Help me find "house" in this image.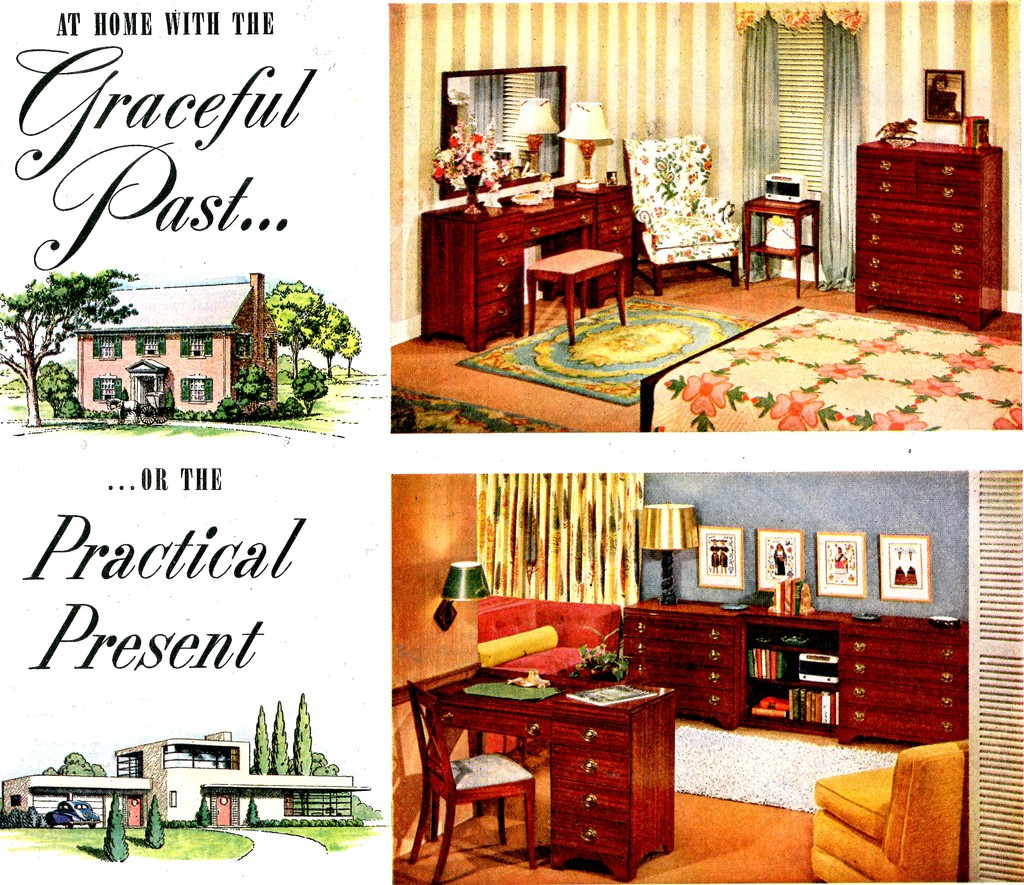
Found it: pyautogui.locateOnScreen(387, 0, 1023, 433).
